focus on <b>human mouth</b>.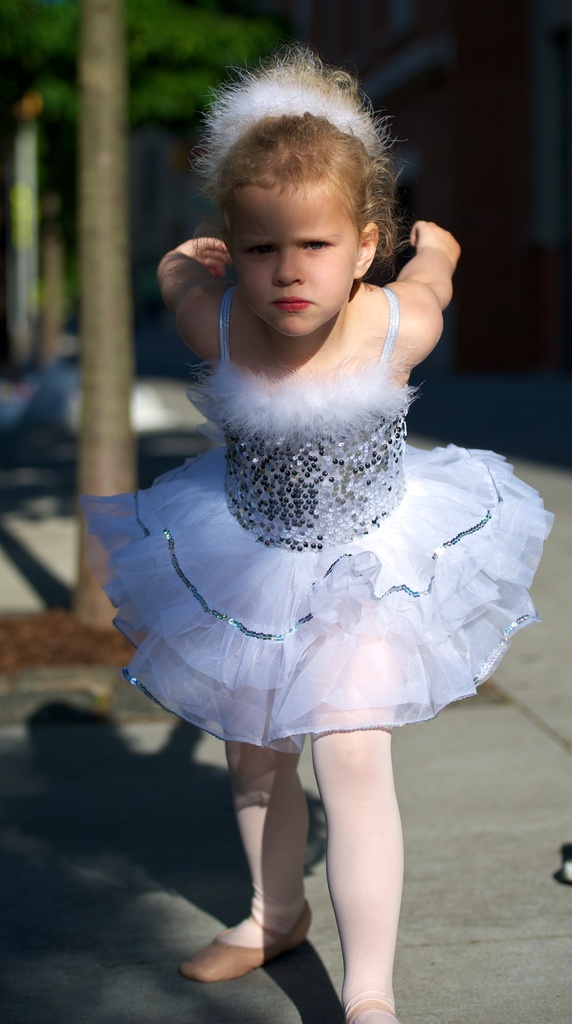
Focused at (left=272, top=298, right=313, bottom=312).
